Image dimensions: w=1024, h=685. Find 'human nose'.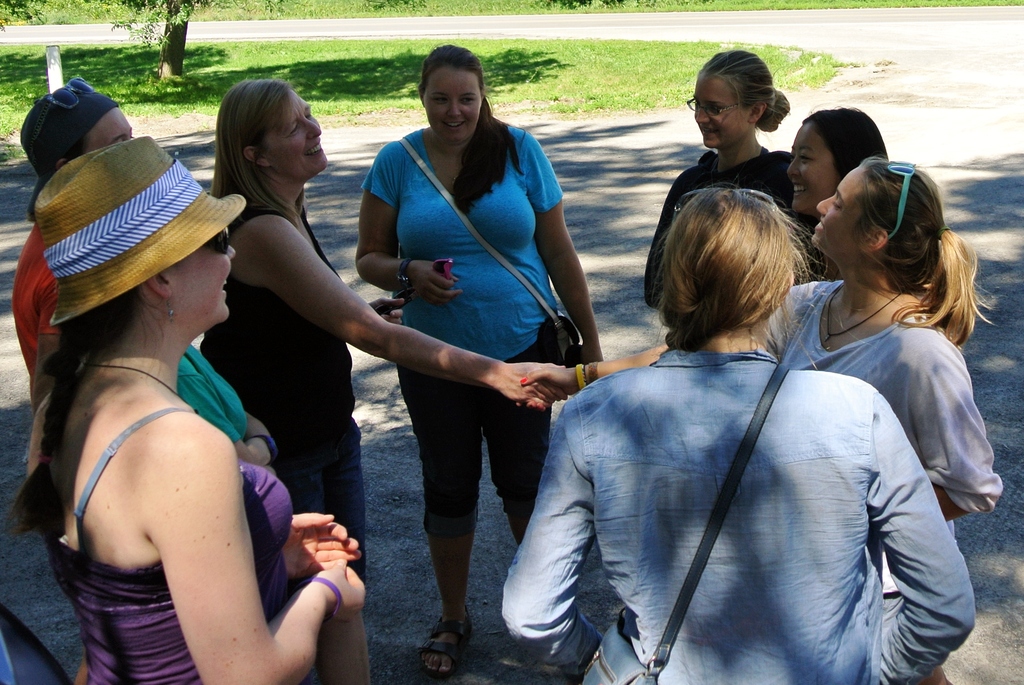
[784, 159, 800, 177].
